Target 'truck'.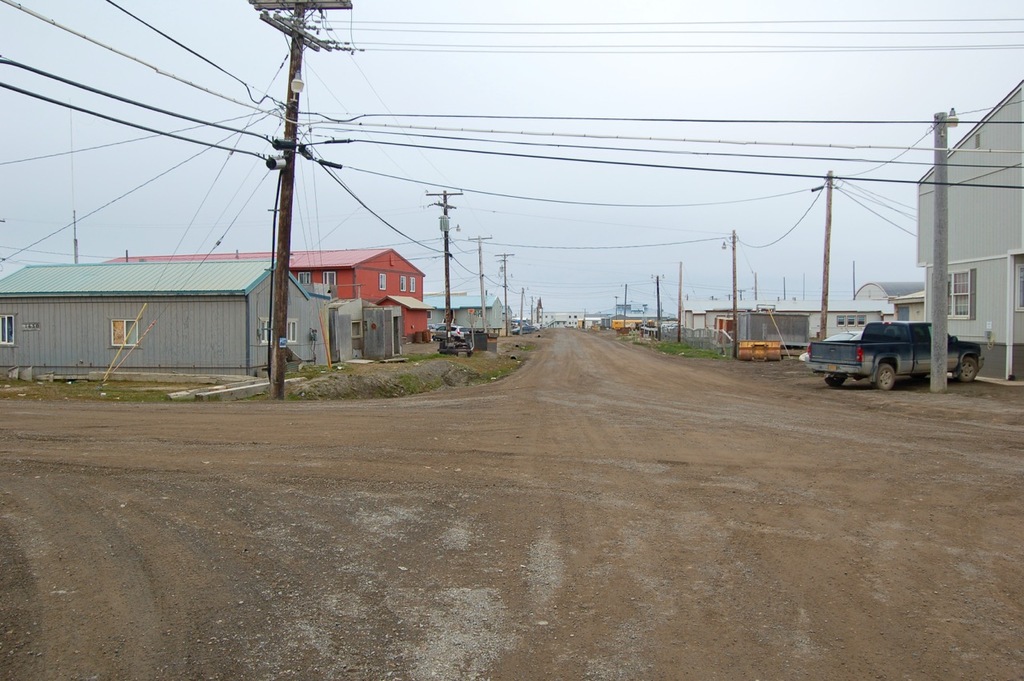
Target region: left=818, top=308, right=966, bottom=389.
